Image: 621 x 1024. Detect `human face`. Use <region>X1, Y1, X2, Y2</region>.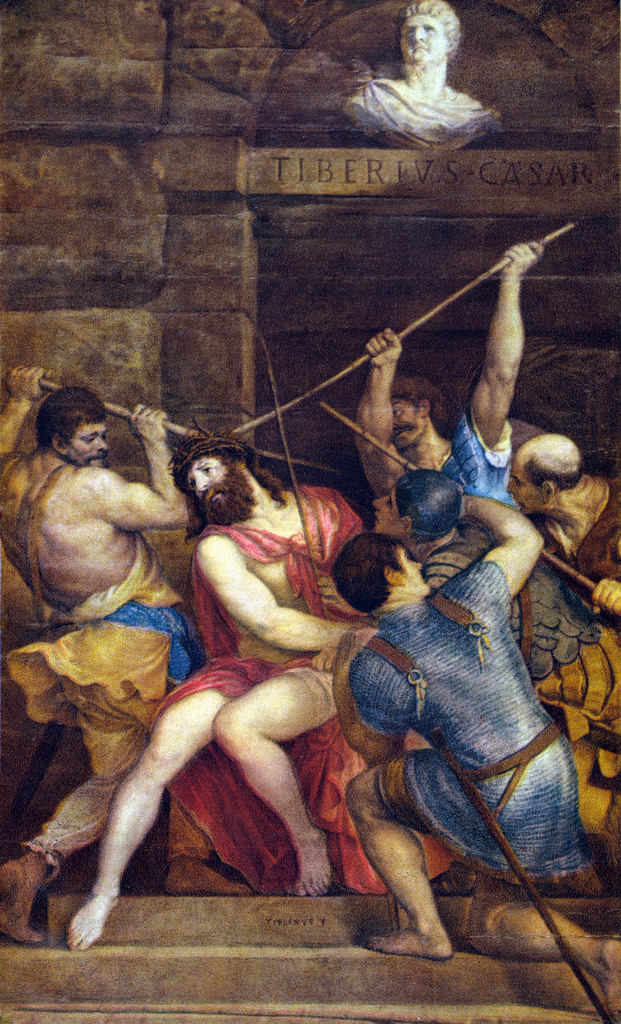
<region>509, 475, 540, 519</region>.
